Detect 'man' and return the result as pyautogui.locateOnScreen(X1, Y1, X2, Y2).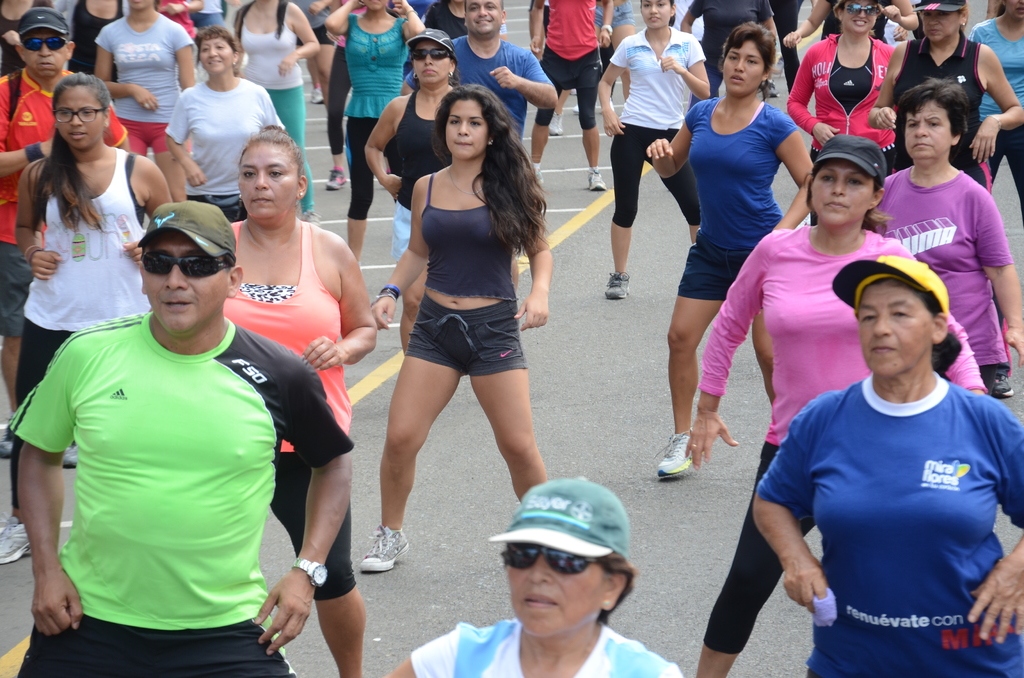
pyautogui.locateOnScreen(398, 0, 556, 296).
